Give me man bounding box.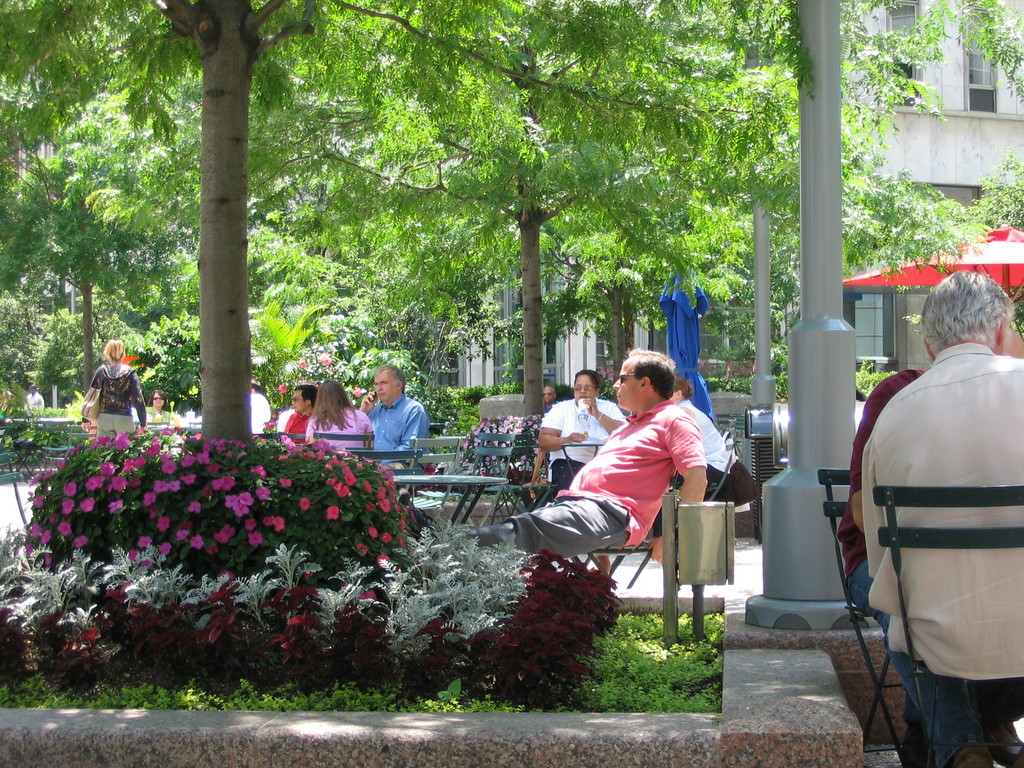
bbox(535, 367, 632, 509).
